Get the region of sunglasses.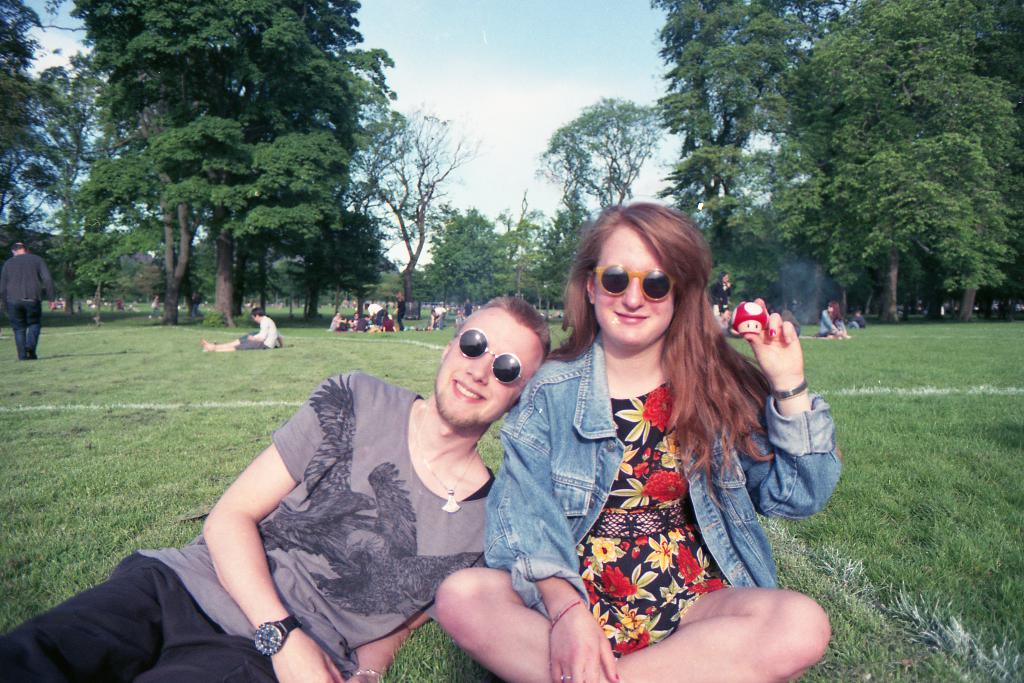
{"left": 459, "top": 329, "right": 527, "bottom": 384}.
